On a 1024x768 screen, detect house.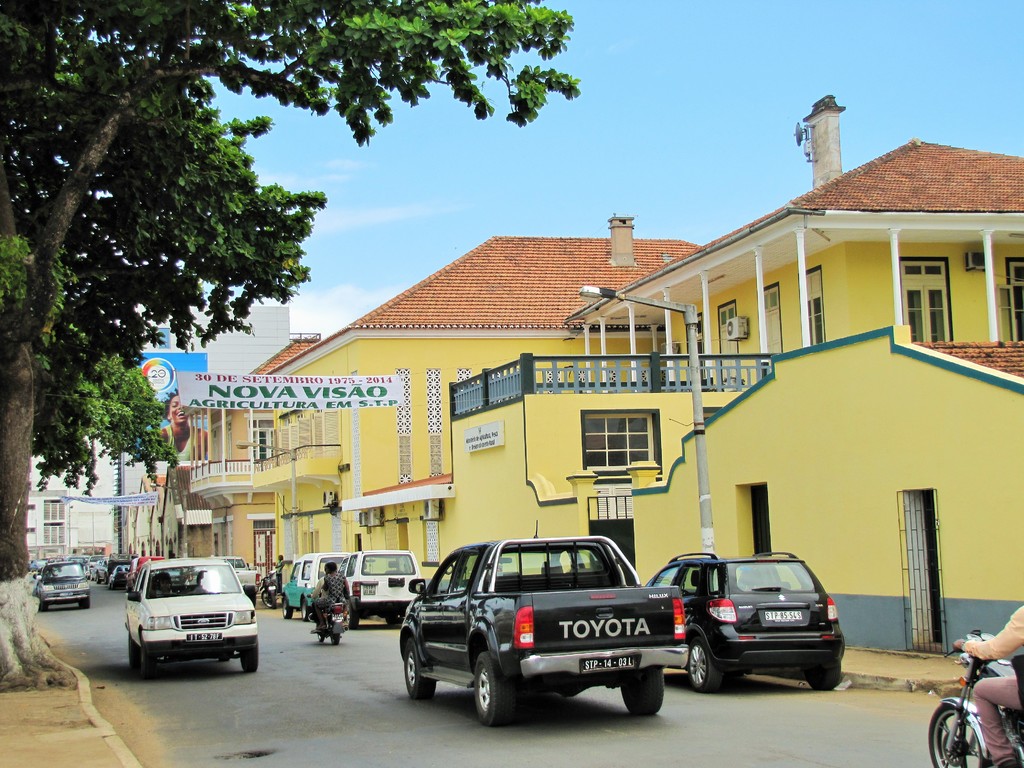
[x1=20, y1=484, x2=70, y2=559].
